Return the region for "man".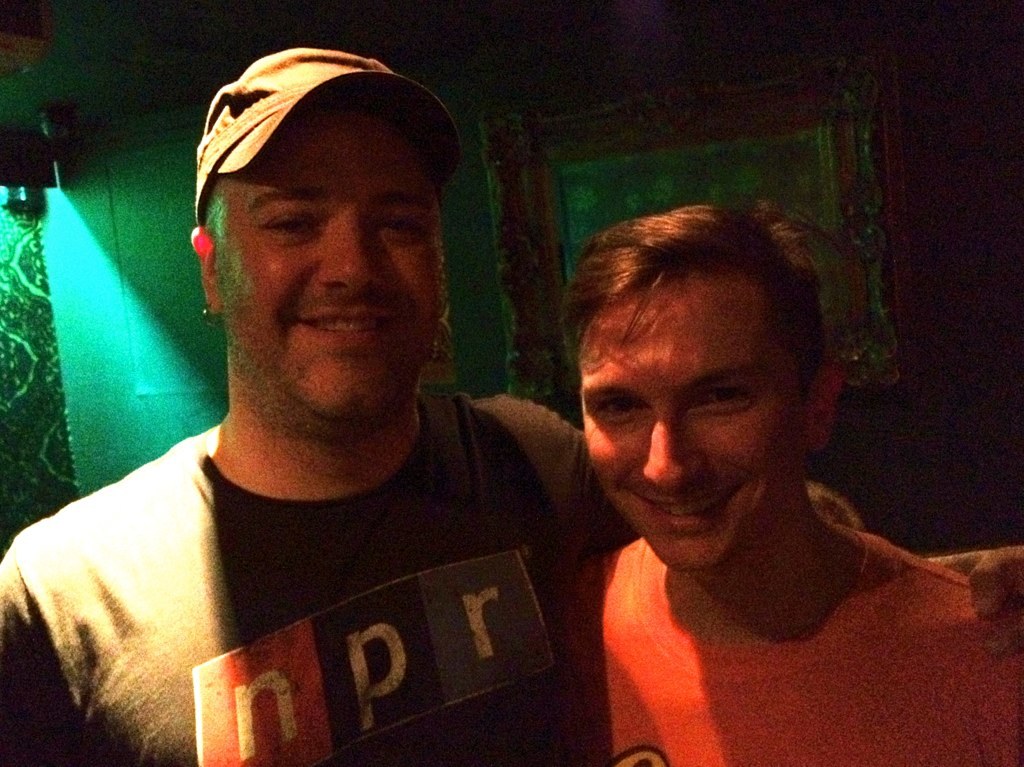
box=[56, 82, 675, 761].
